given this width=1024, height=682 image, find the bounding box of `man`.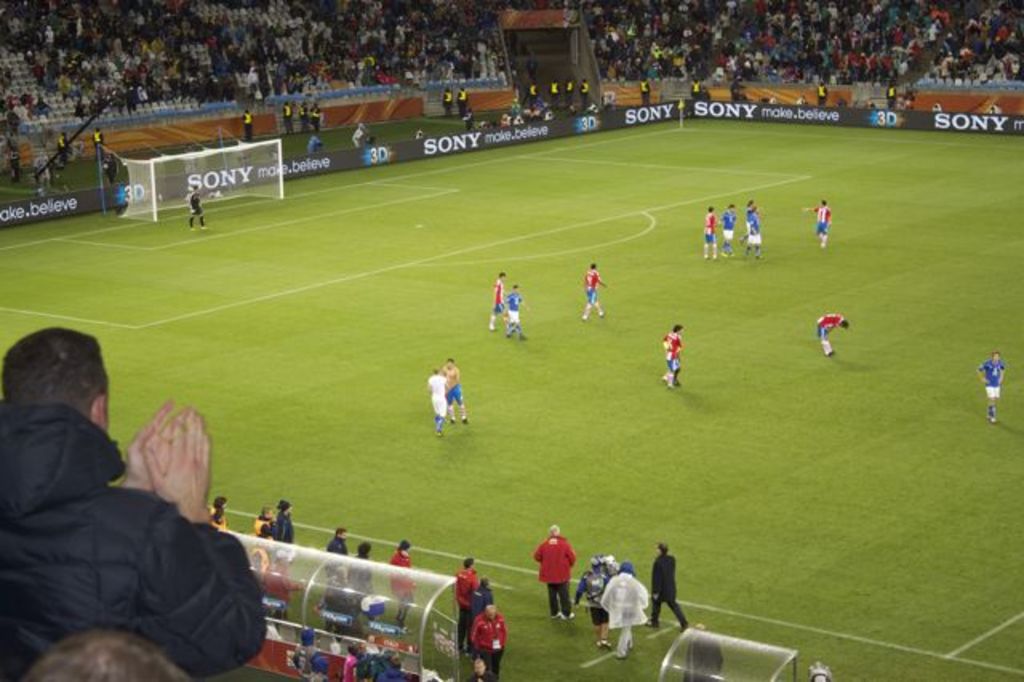
<region>467, 602, 514, 674</region>.
